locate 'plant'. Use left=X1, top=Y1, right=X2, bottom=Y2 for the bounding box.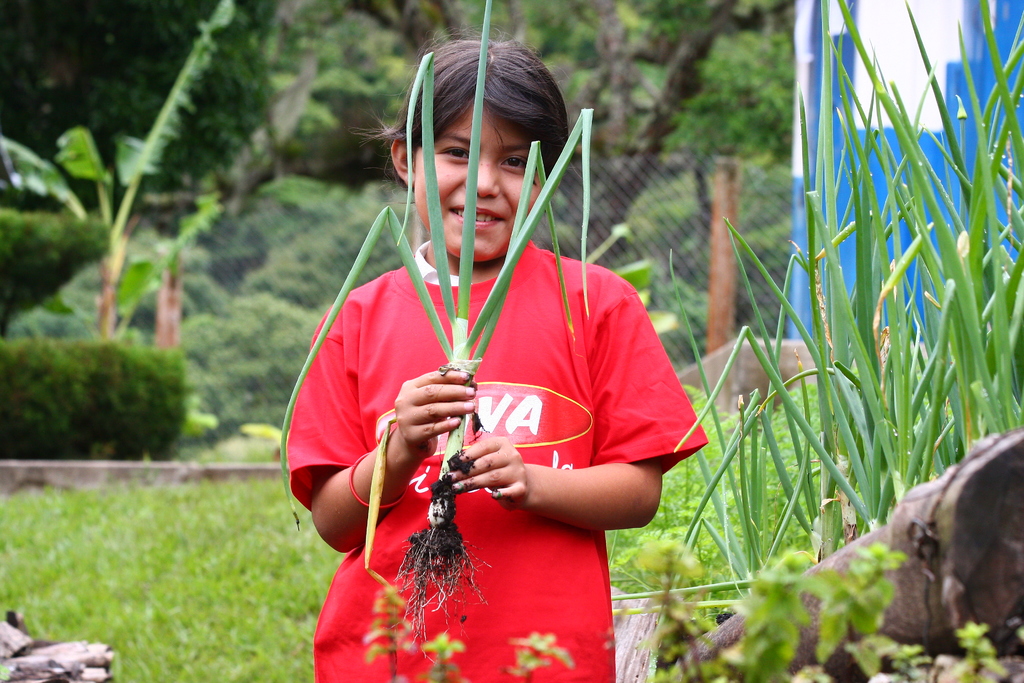
left=609, top=0, right=1023, bottom=612.
